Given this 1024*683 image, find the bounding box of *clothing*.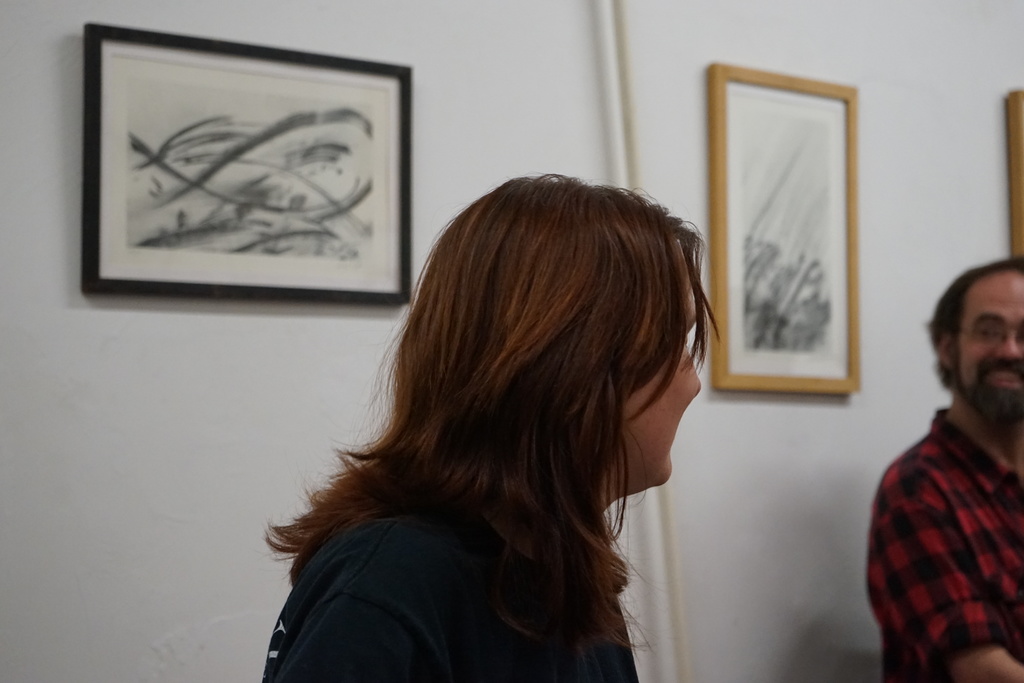
873/324/1023/682.
